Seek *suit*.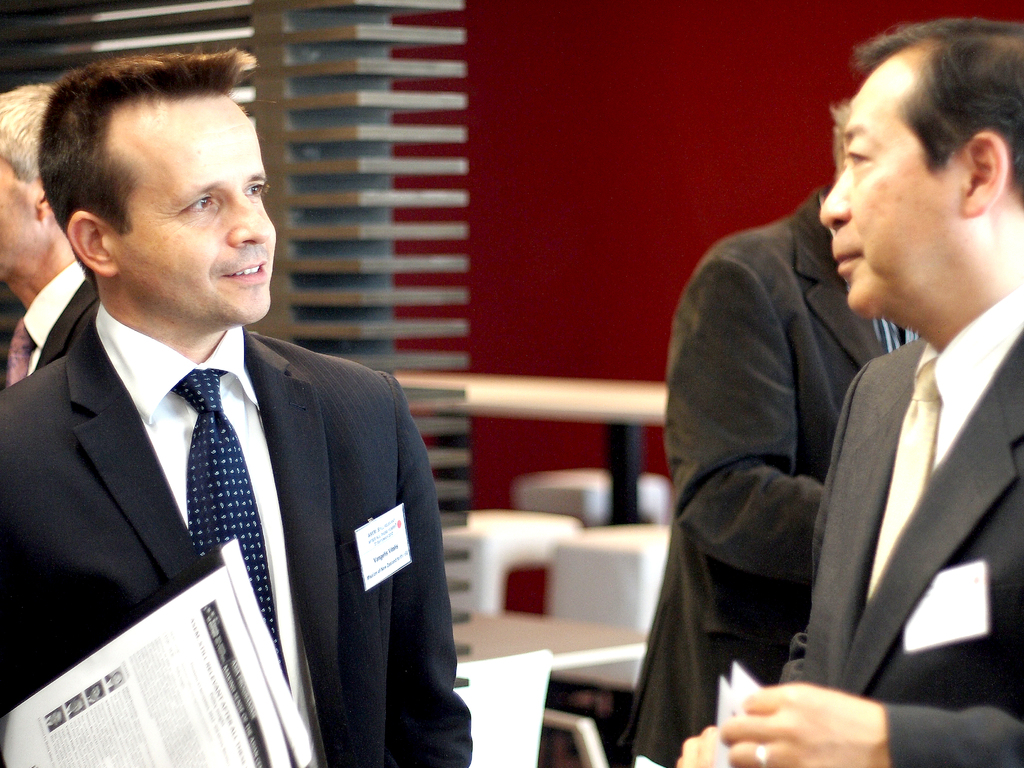
(783, 287, 1023, 767).
